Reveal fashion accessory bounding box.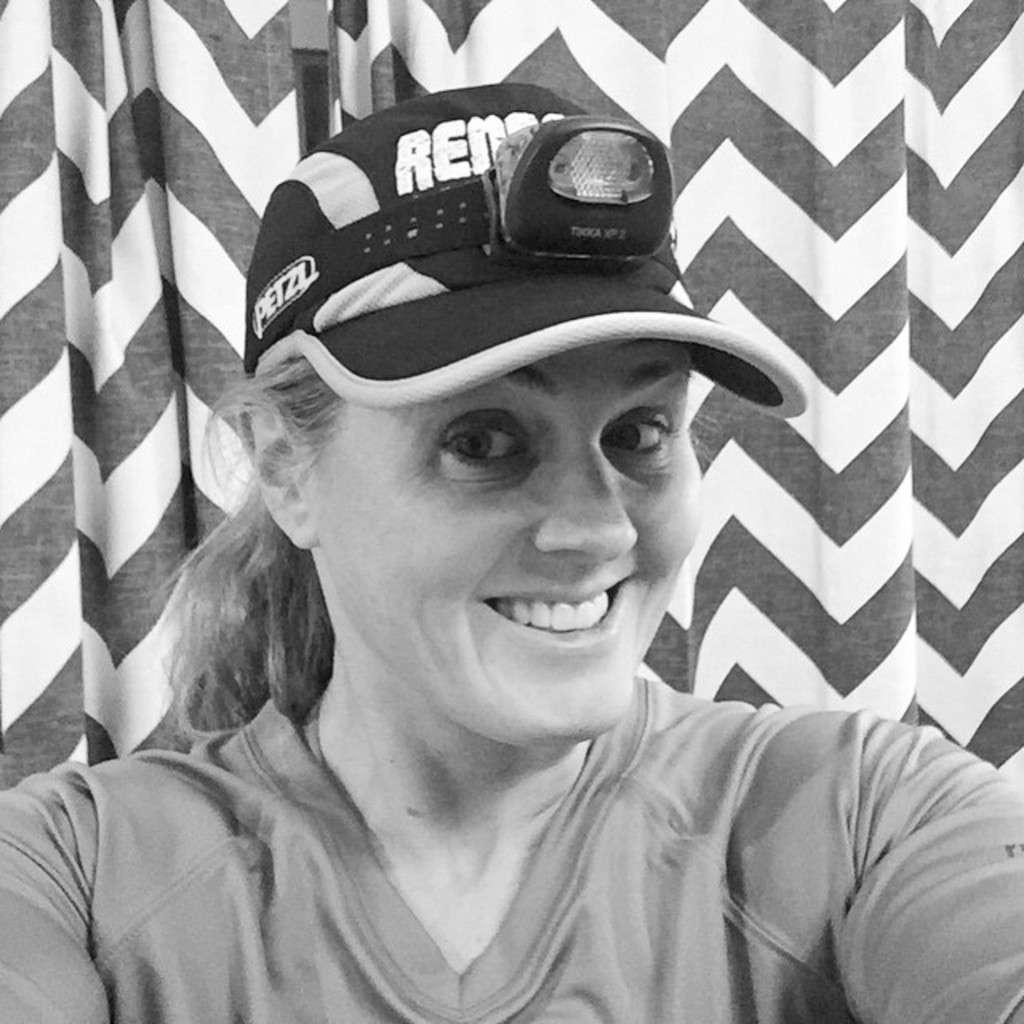
Revealed: [243,82,810,427].
